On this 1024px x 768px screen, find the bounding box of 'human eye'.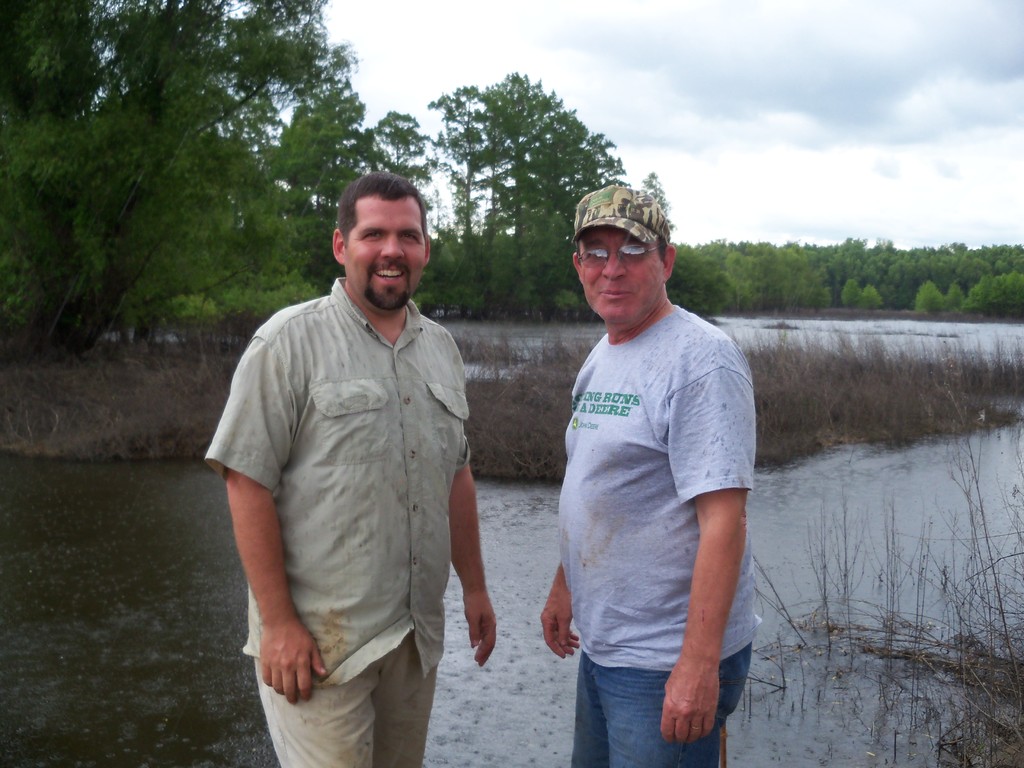
Bounding box: detection(401, 233, 423, 242).
